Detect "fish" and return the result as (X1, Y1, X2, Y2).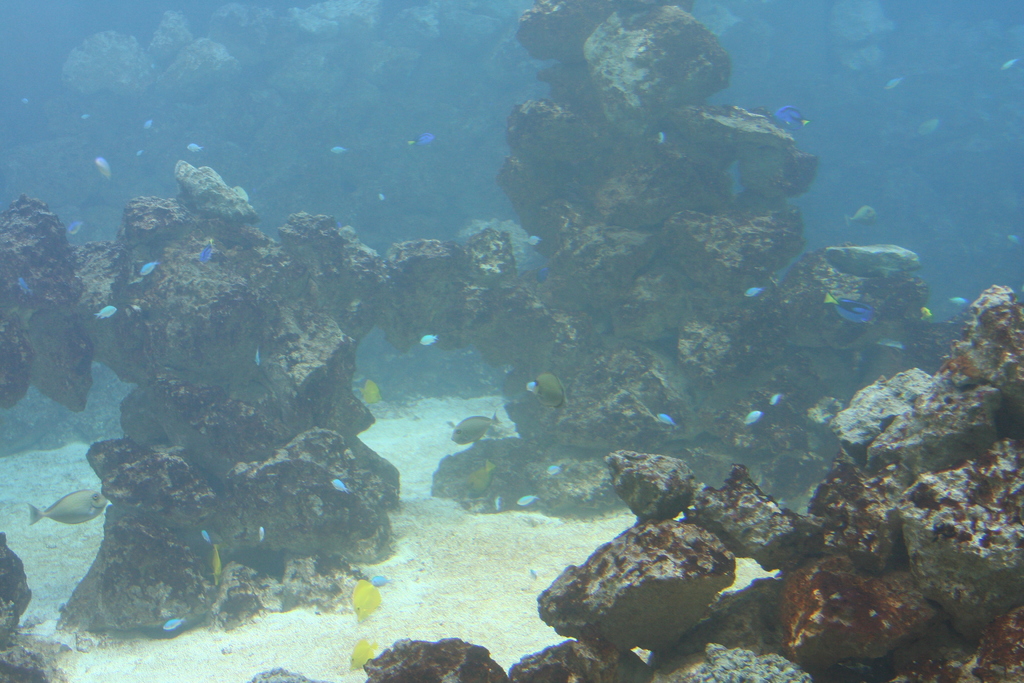
(920, 306, 932, 318).
